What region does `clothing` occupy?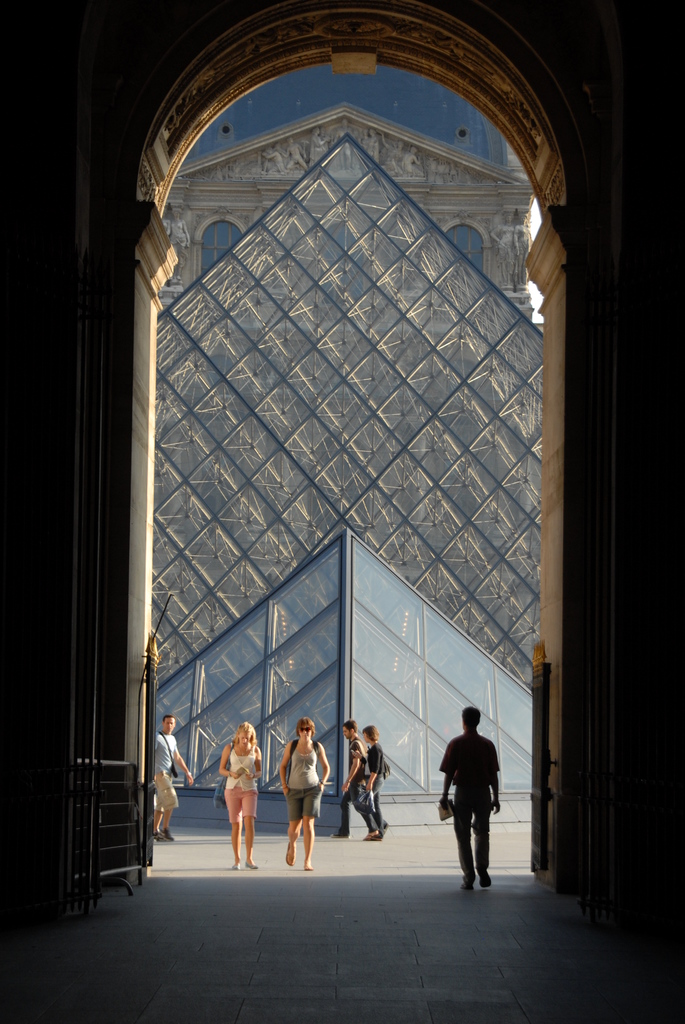
region(284, 739, 324, 826).
